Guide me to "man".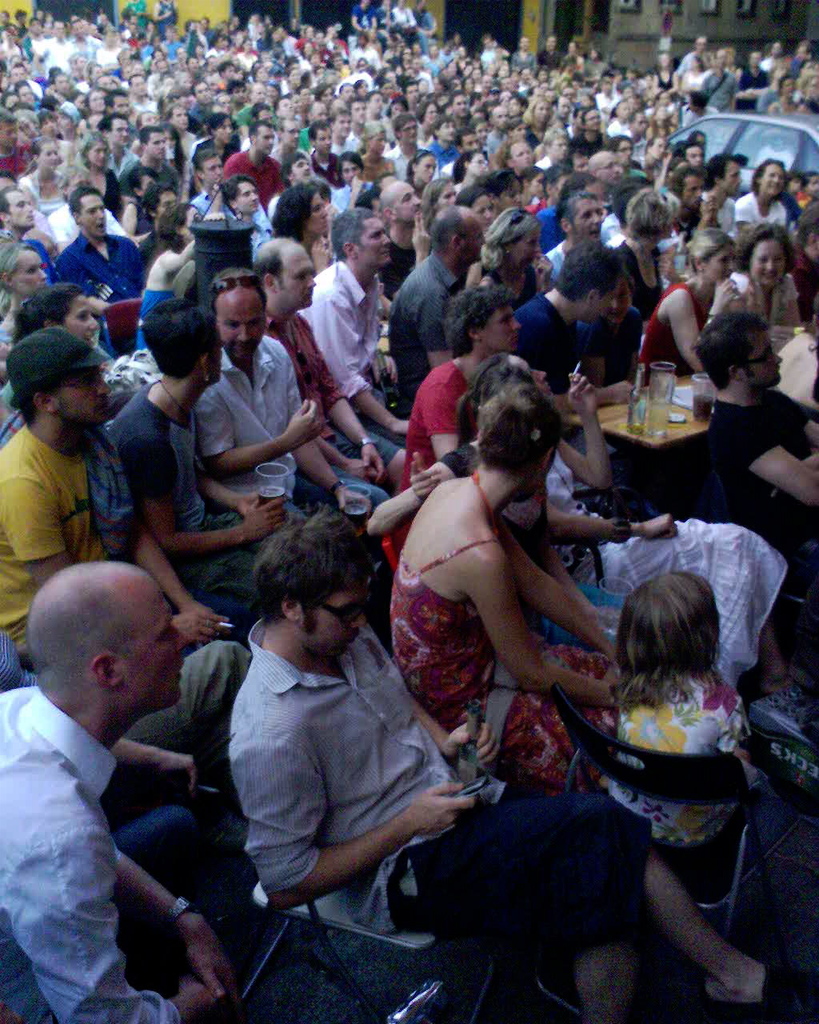
Guidance: box=[258, 238, 416, 511].
